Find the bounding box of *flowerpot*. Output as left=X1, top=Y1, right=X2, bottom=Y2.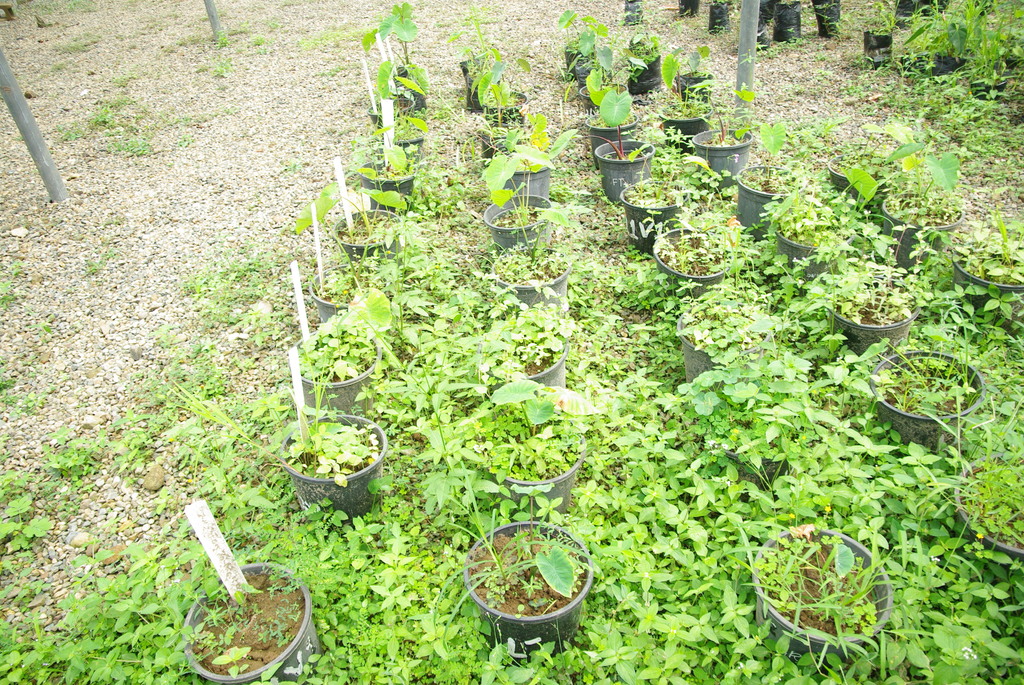
left=952, top=451, right=1023, bottom=567.
